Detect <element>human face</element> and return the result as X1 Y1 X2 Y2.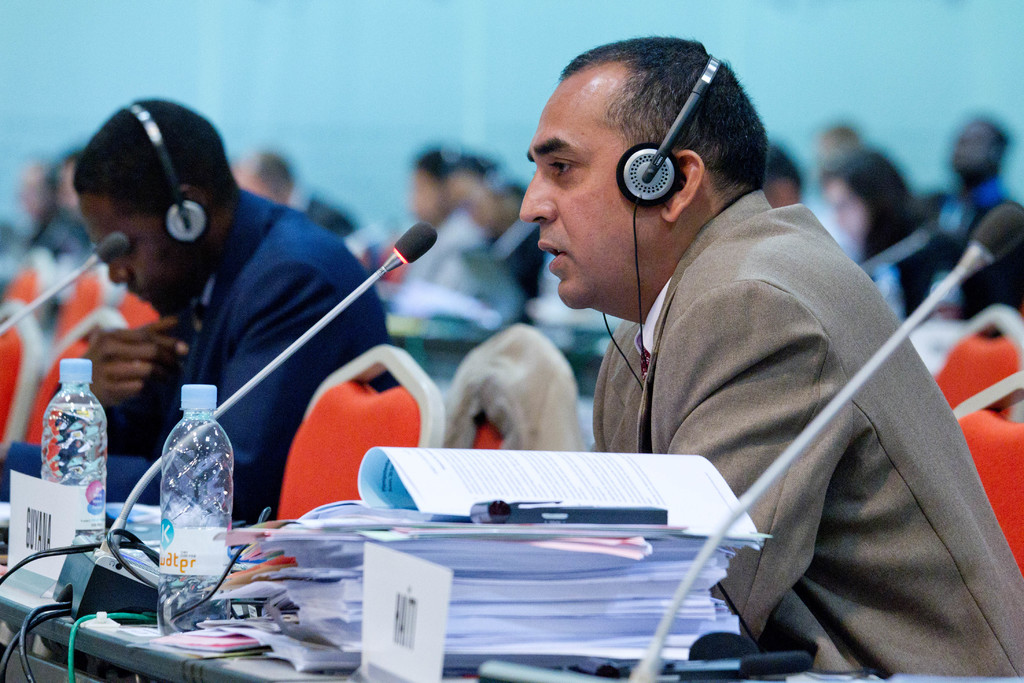
76 190 189 316.
